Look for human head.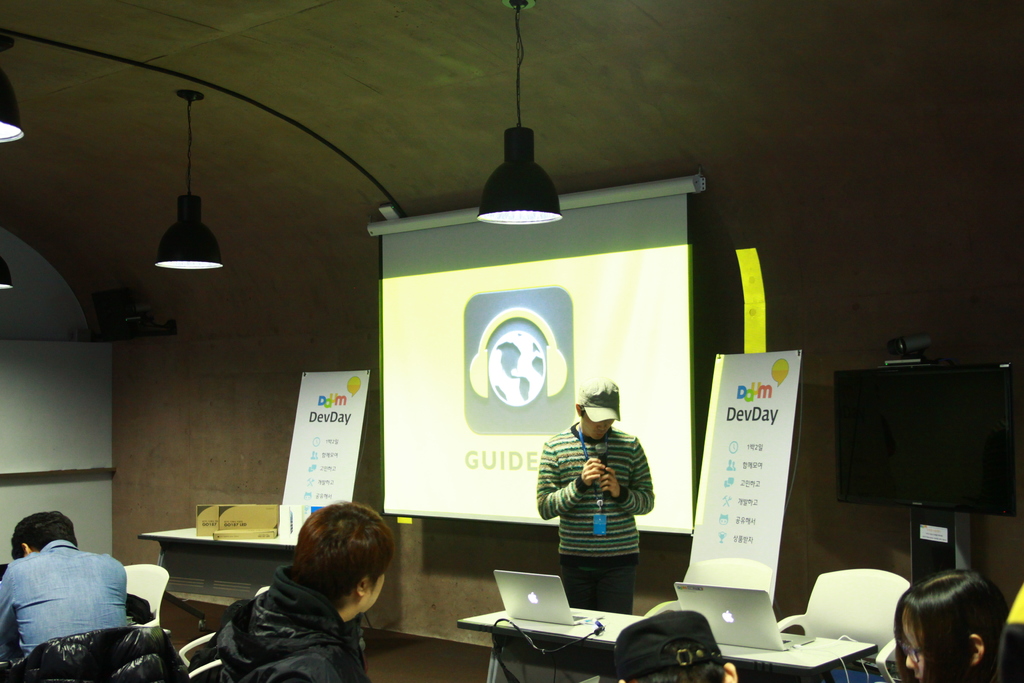
Found: (x1=261, y1=510, x2=402, y2=631).
